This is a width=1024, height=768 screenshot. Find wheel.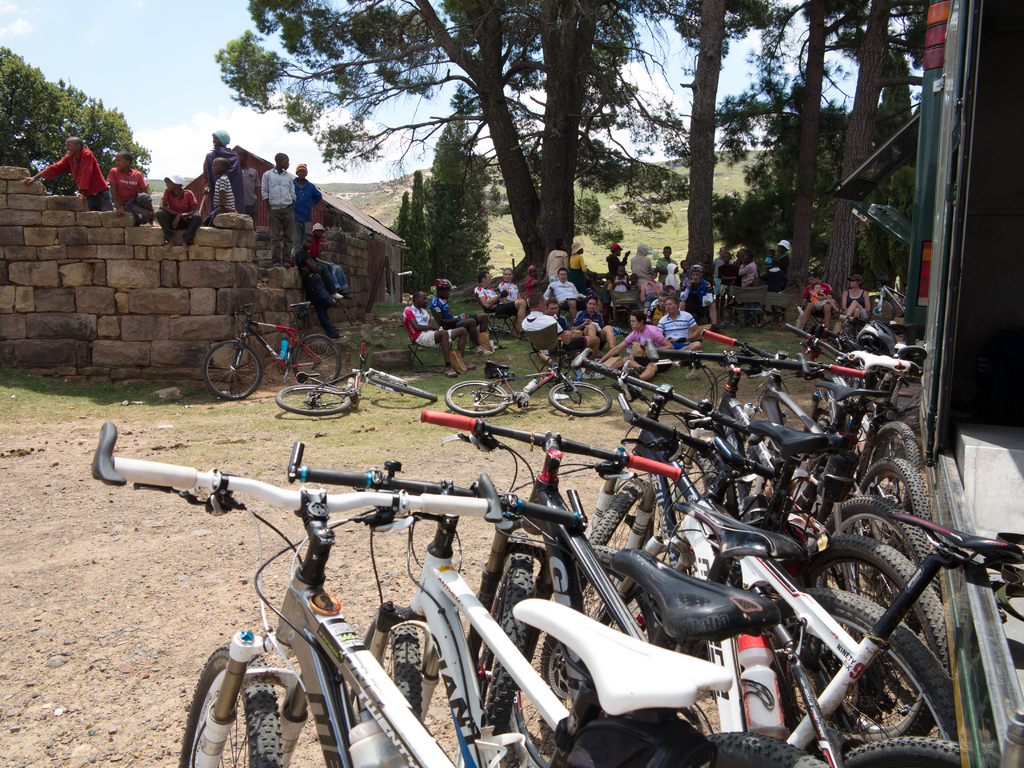
Bounding box: x1=369, y1=377, x2=439, y2=401.
